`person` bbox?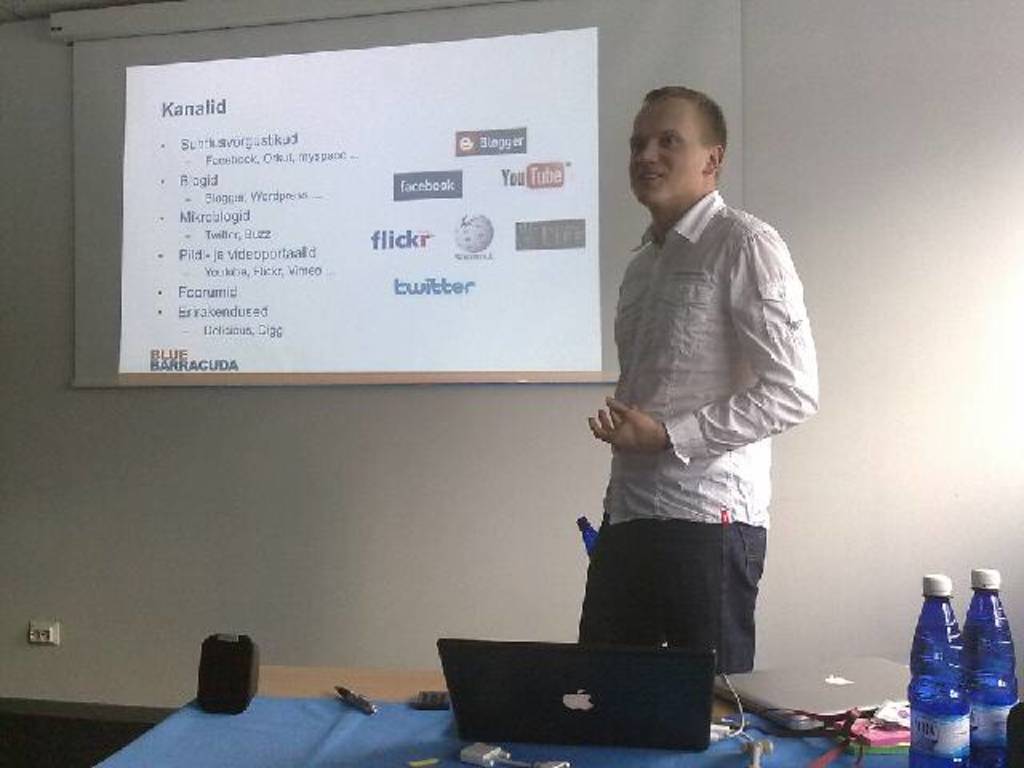
pyautogui.locateOnScreen(578, 88, 818, 675)
